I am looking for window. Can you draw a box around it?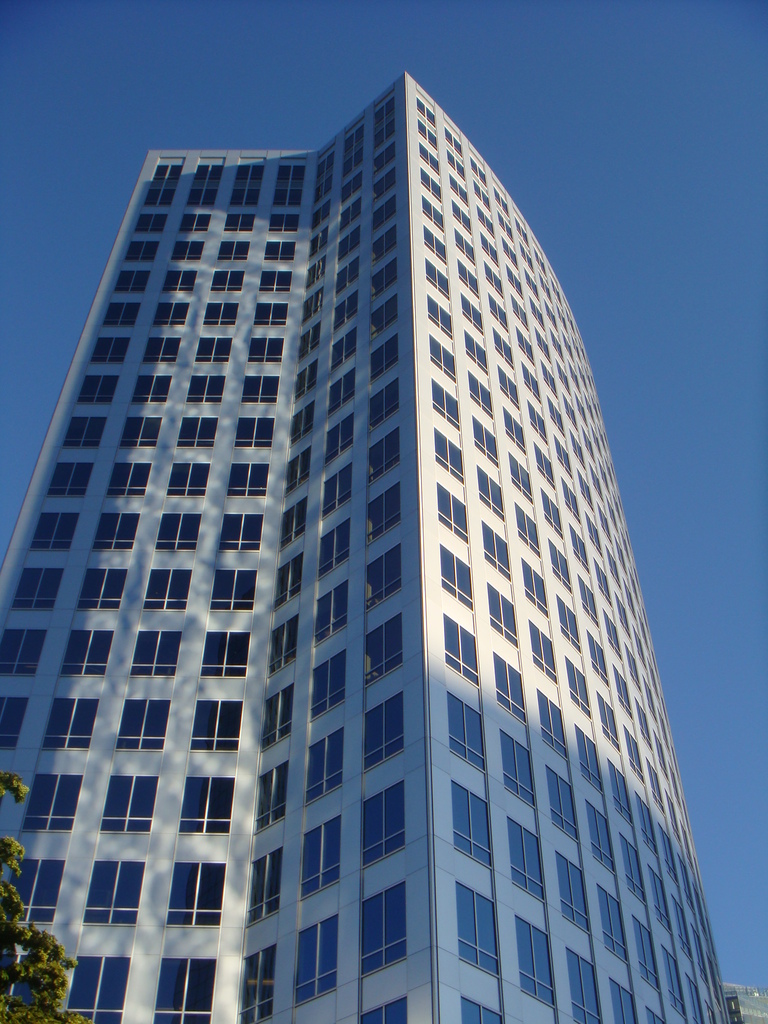
Sure, the bounding box is 282/160/303/207.
